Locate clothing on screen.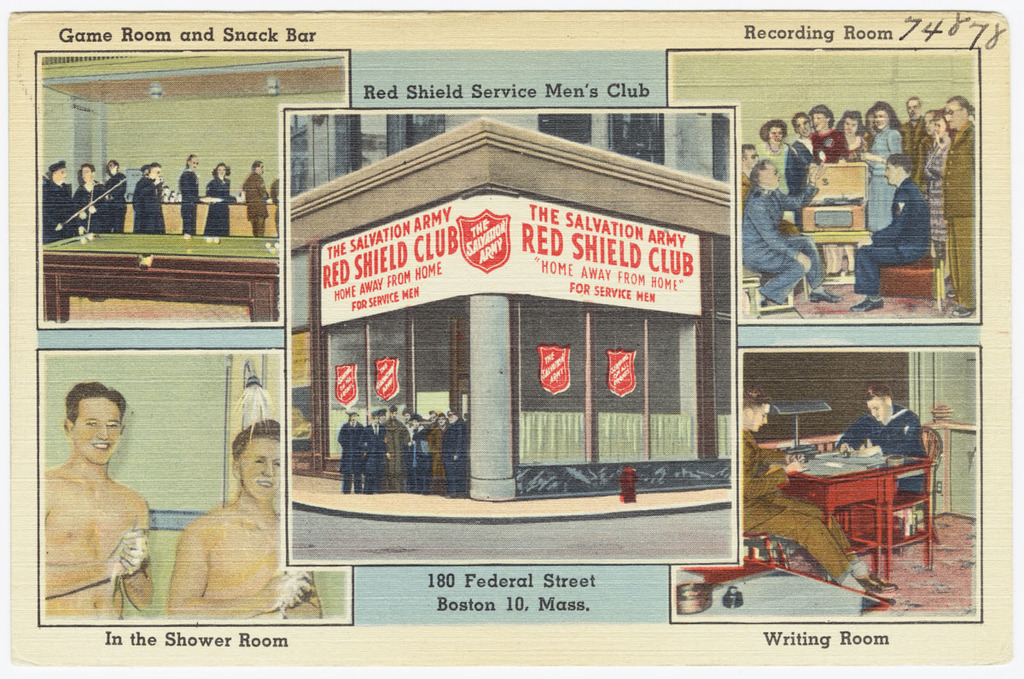
On screen at l=105, t=171, r=130, b=232.
